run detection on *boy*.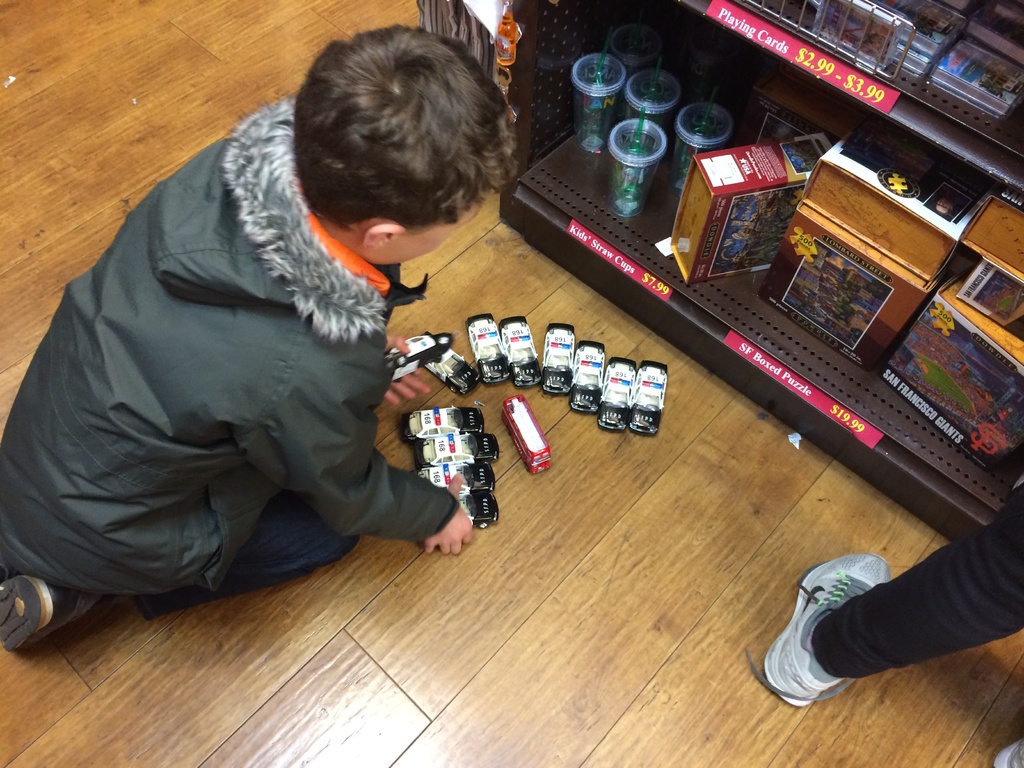
Result: 0,21,534,607.
